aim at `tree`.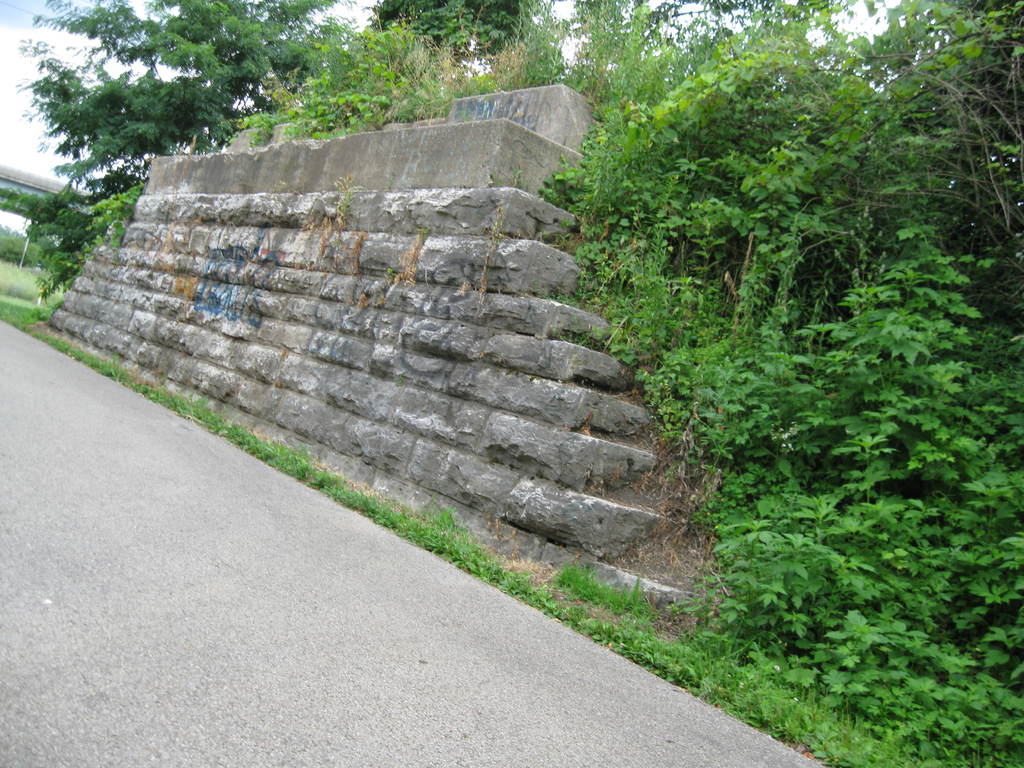
Aimed at (360,0,547,94).
